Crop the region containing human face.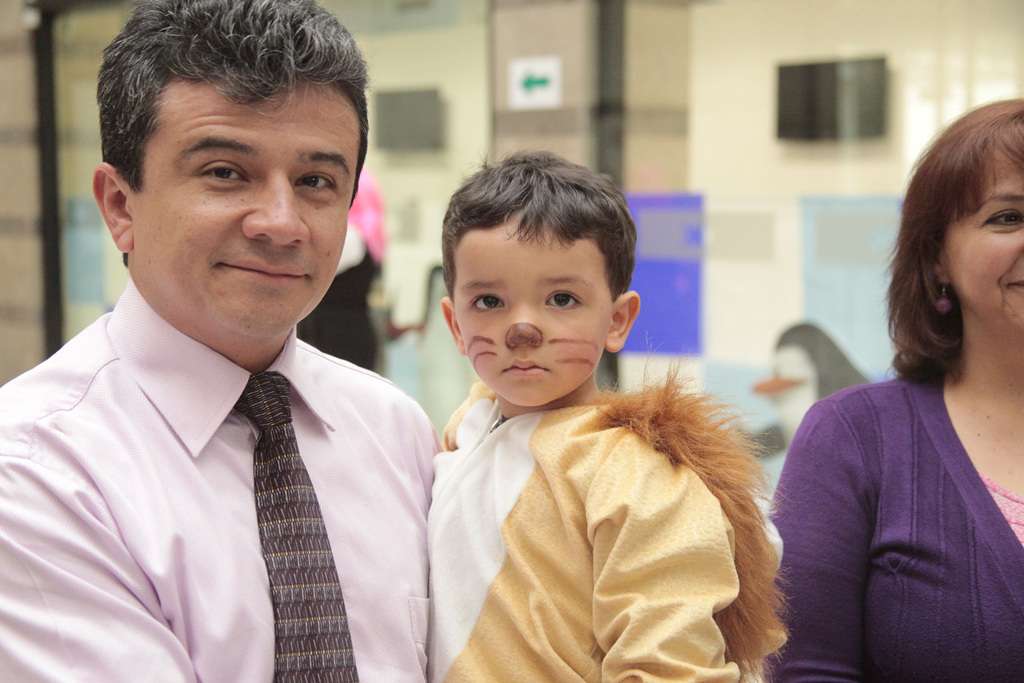
Crop region: pyautogui.locateOnScreen(942, 154, 1023, 322).
